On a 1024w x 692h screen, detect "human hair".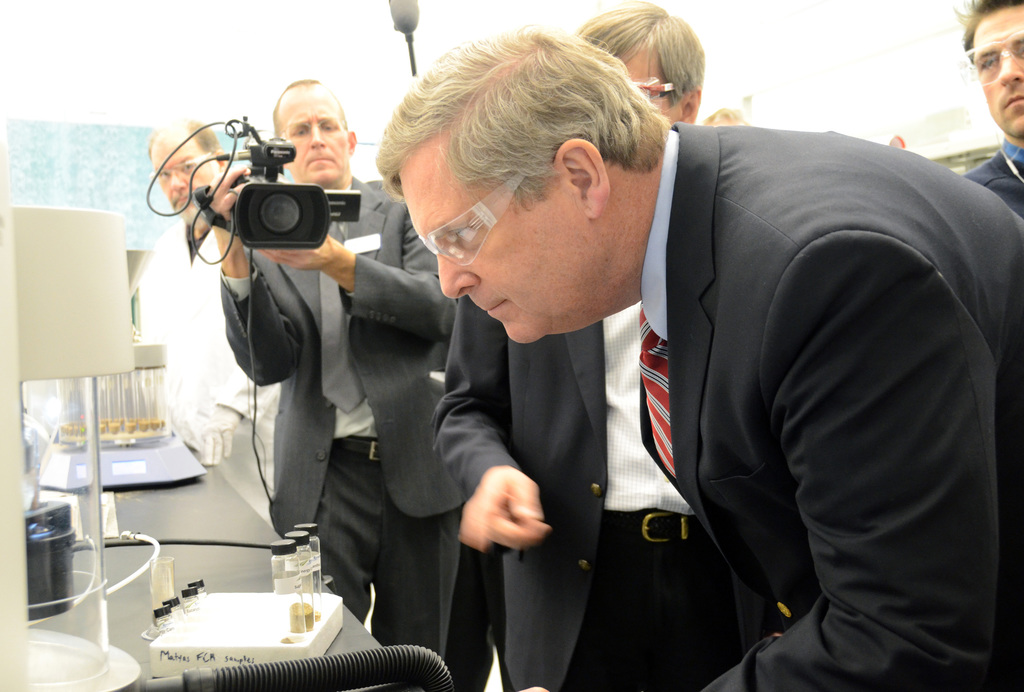
[955,0,1021,53].
